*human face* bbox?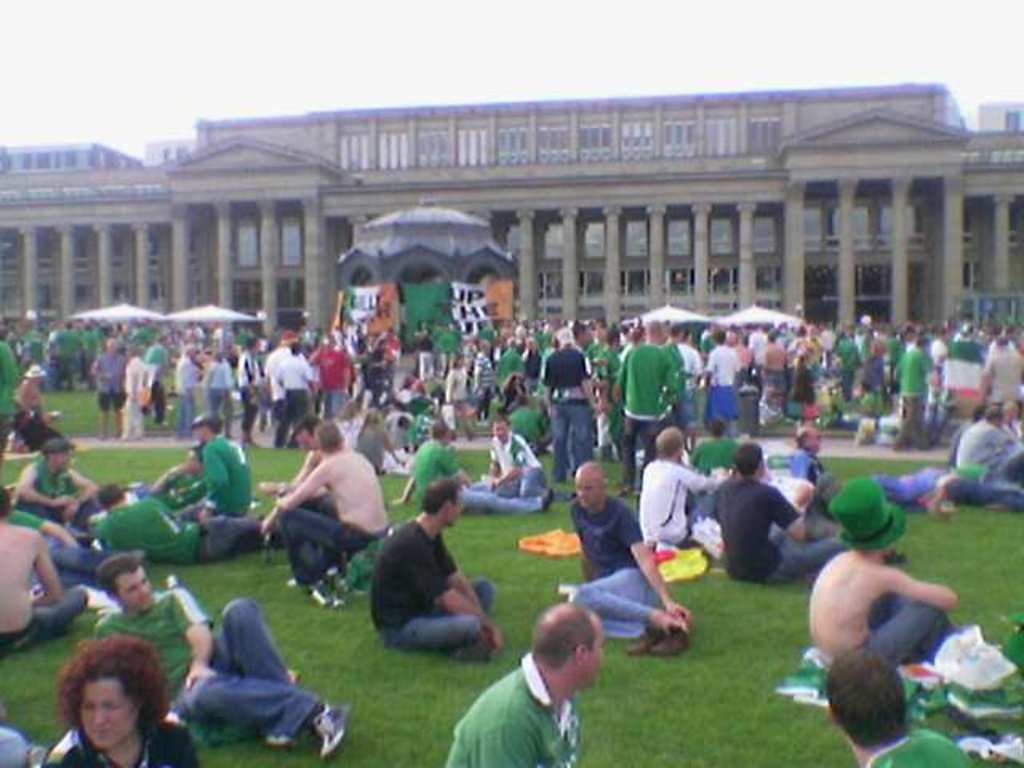
[left=443, top=491, right=466, bottom=522]
